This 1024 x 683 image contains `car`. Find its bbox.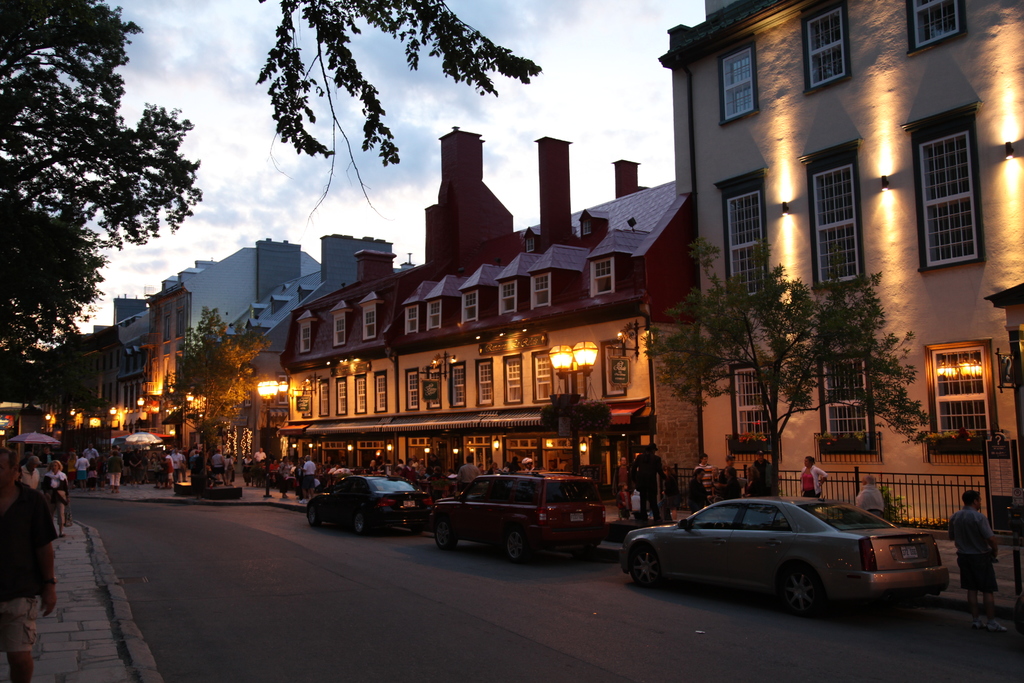
<bbox>625, 500, 941, 620</bbox>.
